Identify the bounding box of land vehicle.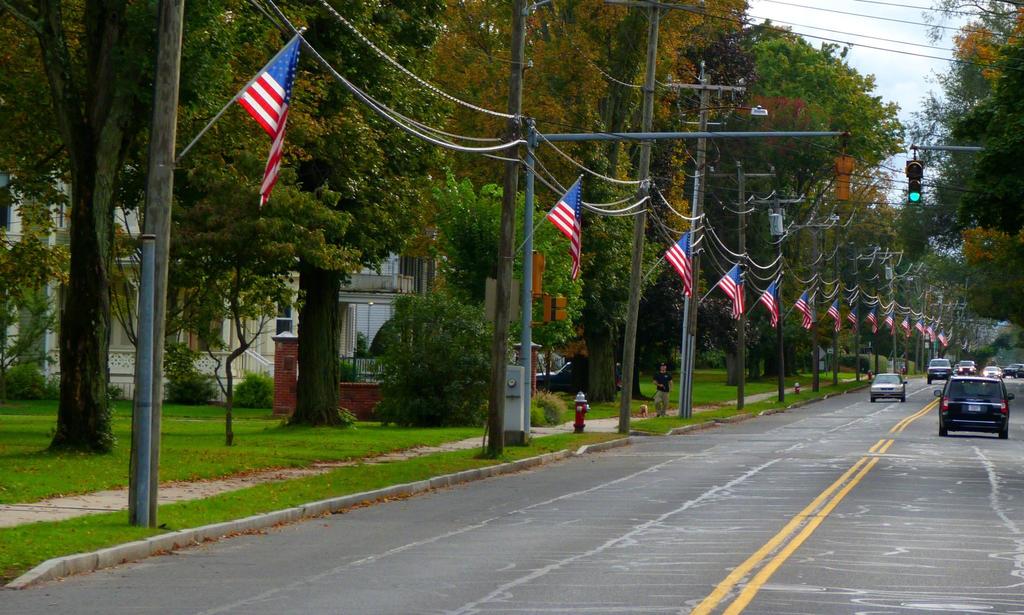
pyautogui.locateOnScreen(951, 362, 959, 374).
